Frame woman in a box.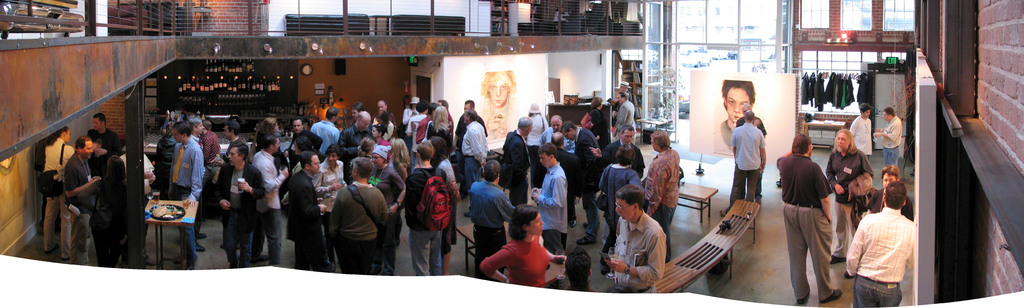
bbox(480, 205, 553, 289).
